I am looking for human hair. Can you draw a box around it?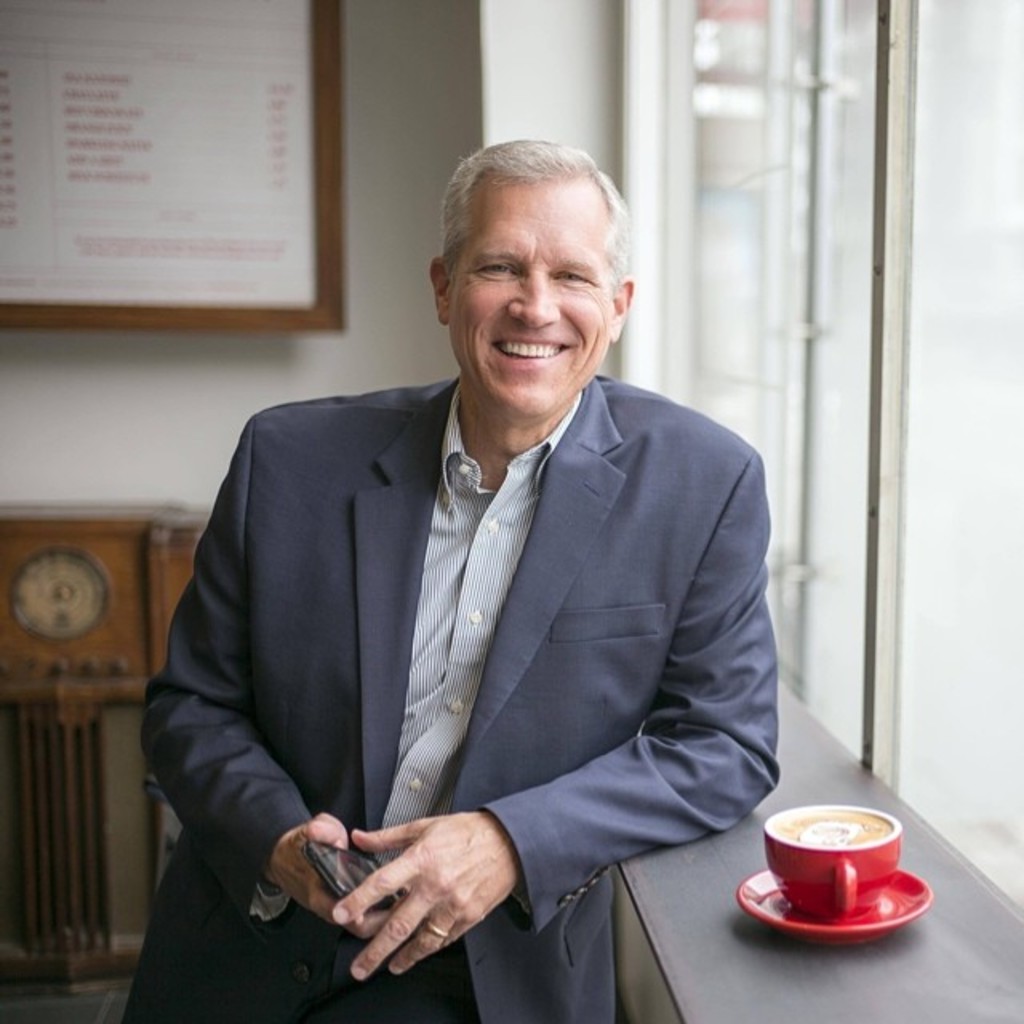
Sure, the bounding box is <region>422, 138, 627, 328</region>.
